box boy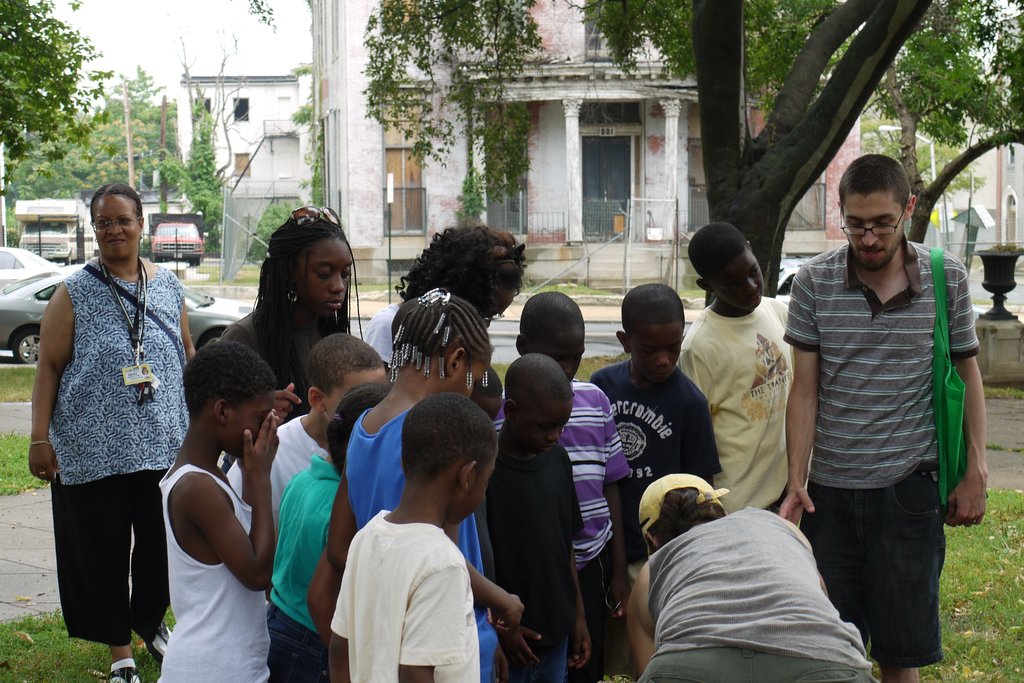
{"left": 620, "top": 474, "right": 872, "bottom": 682}
